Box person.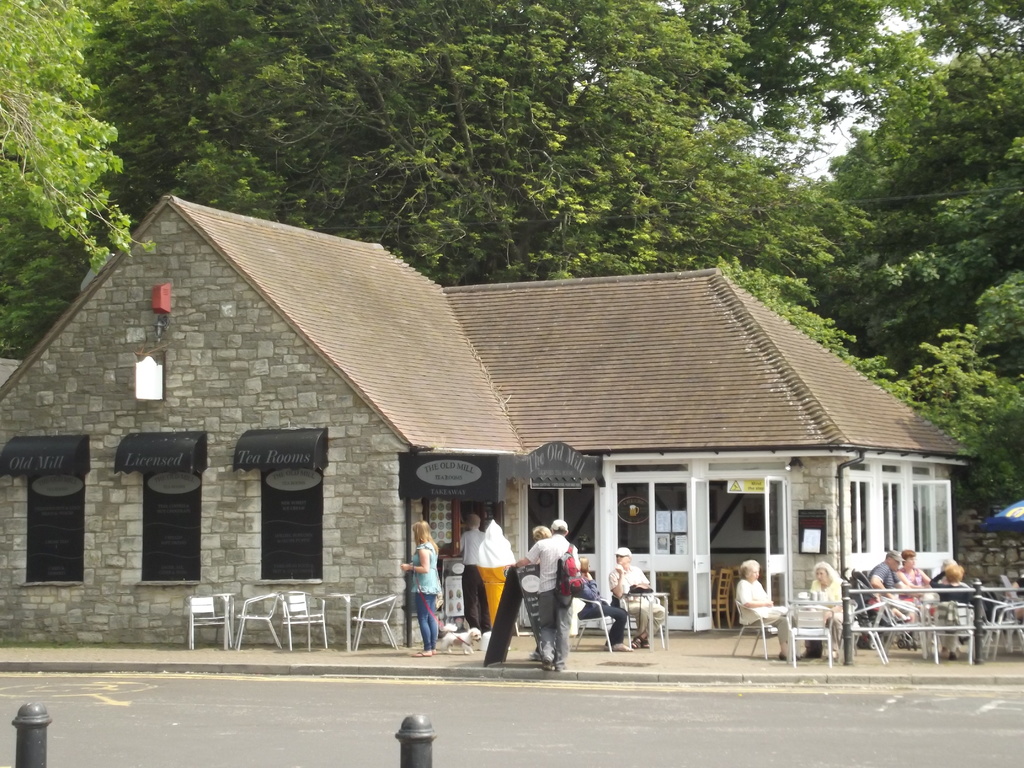
locate(808, 566, 851, 606).
